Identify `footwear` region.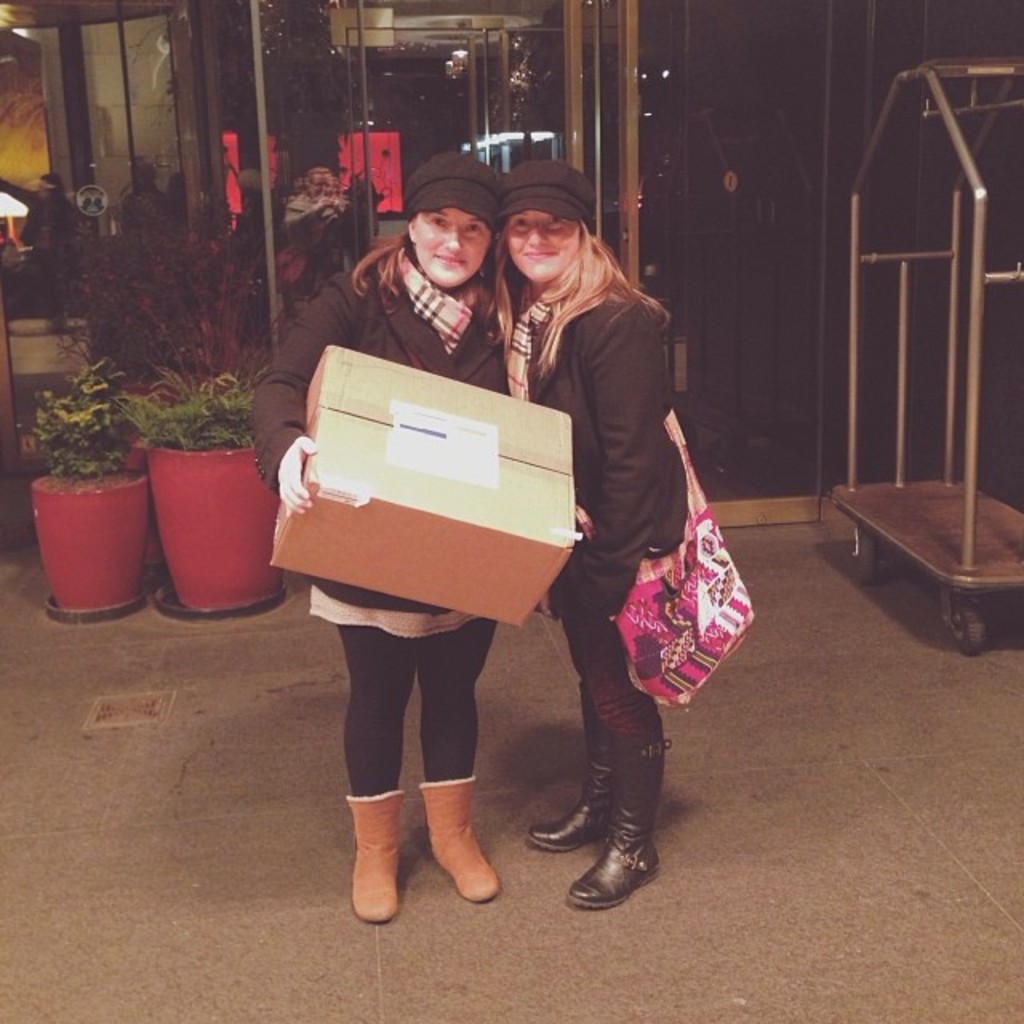
Region: region(528, 755, 616, 842).
